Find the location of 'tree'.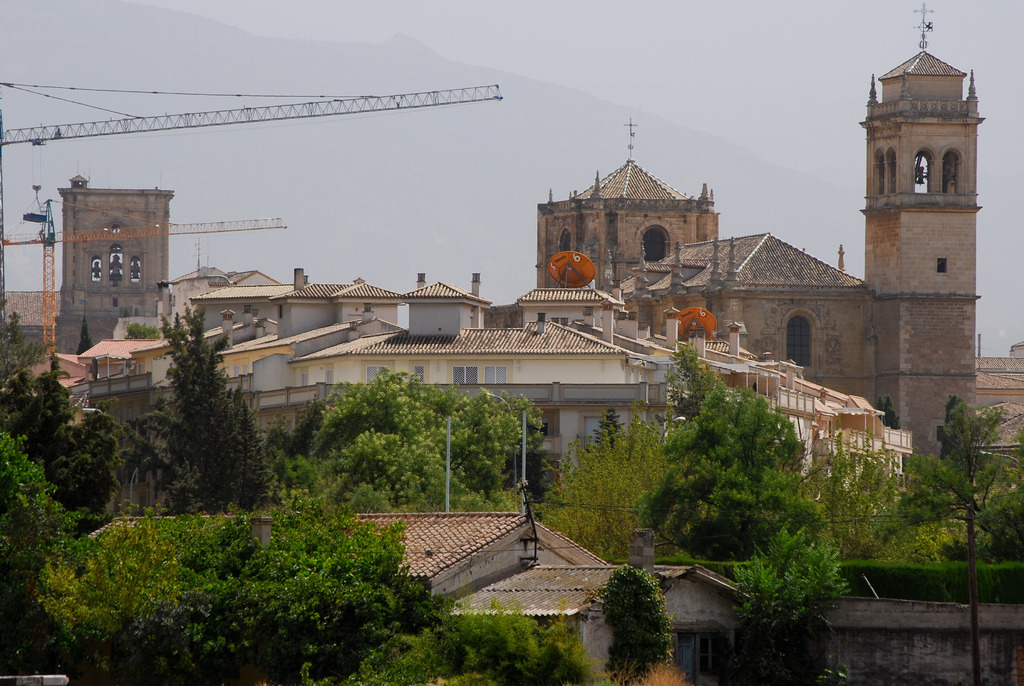
Location: <box>2,306,145,516</box>.
